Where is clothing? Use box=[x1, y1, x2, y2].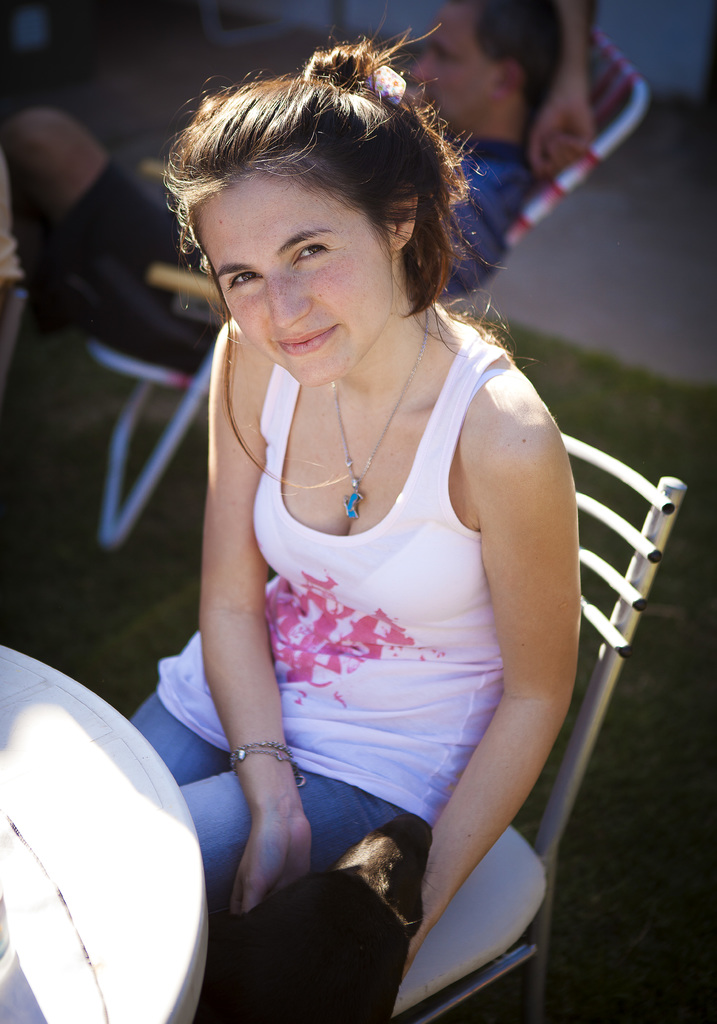
box=[149, 342, 503, 824].
